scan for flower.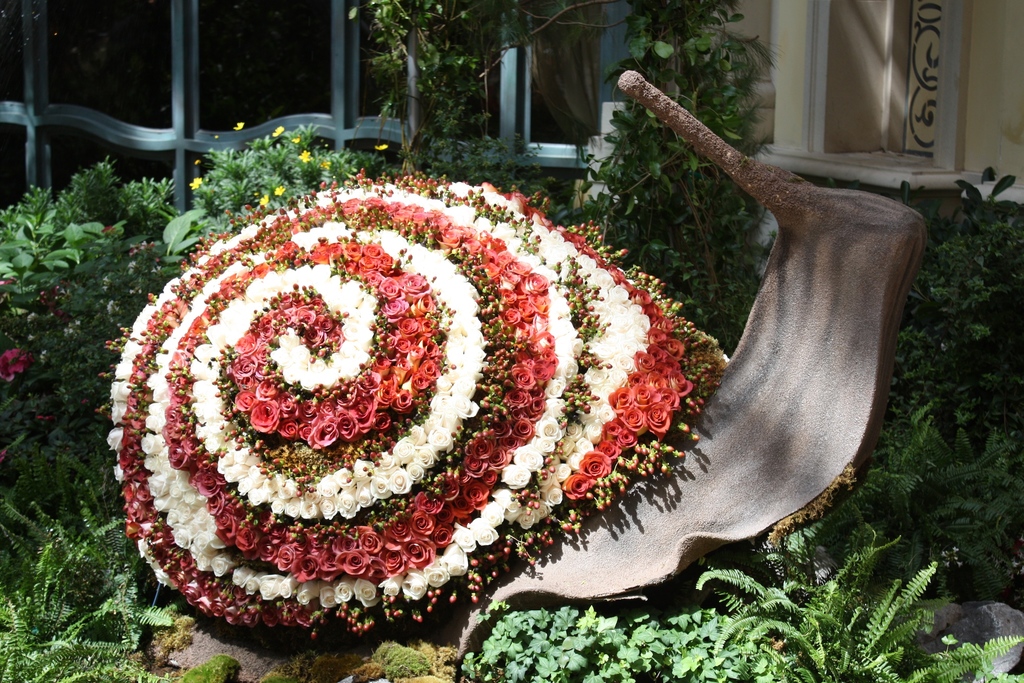
Scan result: locate(0, 344, 17, 377).
